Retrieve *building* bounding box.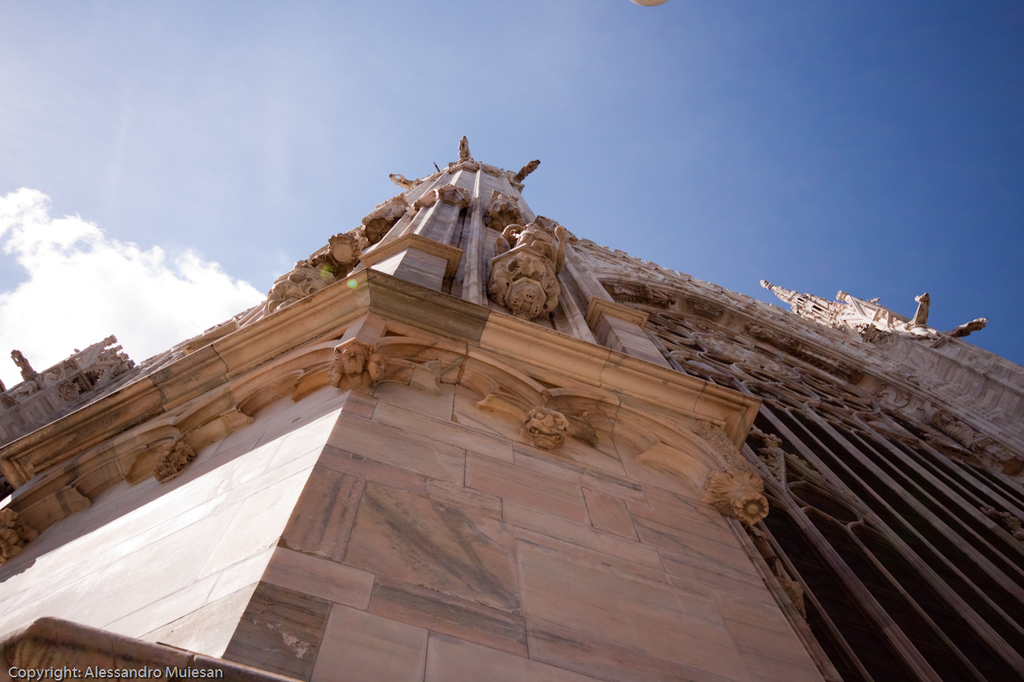
Bounding box: locate(0, 134, 1023, 681).
